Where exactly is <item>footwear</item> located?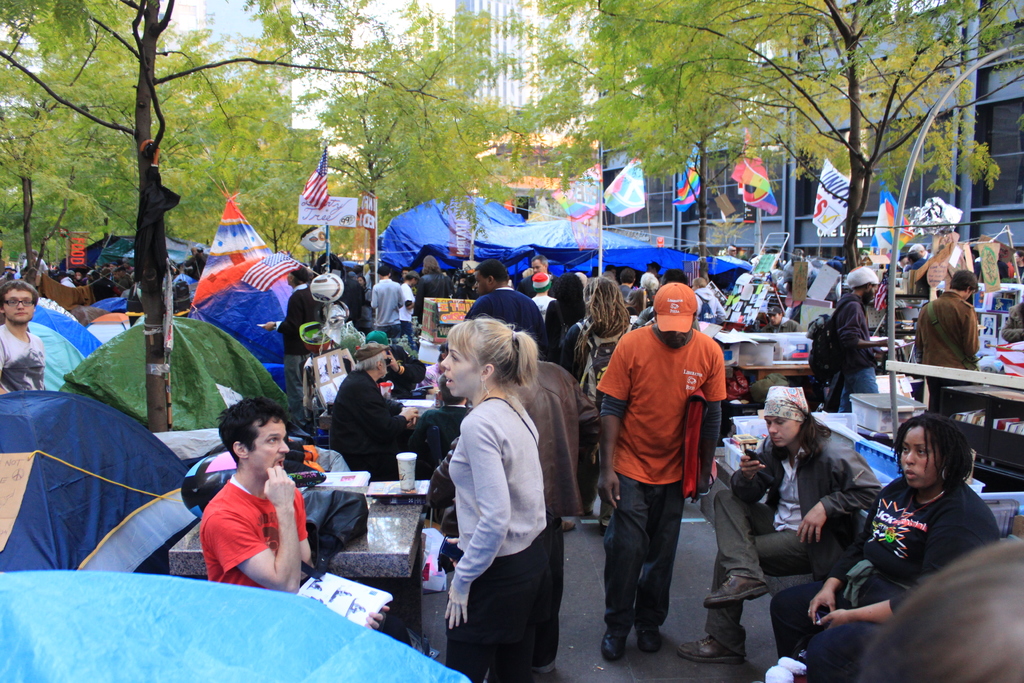
Its bounding box is select_region(673, 638, 746, 663).
